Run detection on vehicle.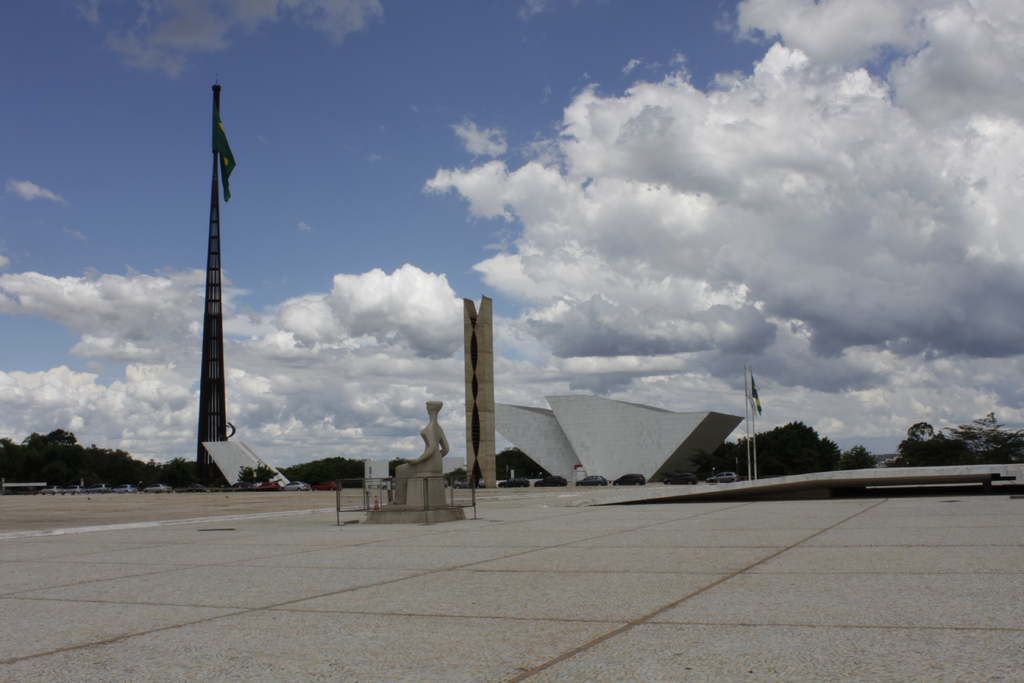
Result: [708,470,741,482].
